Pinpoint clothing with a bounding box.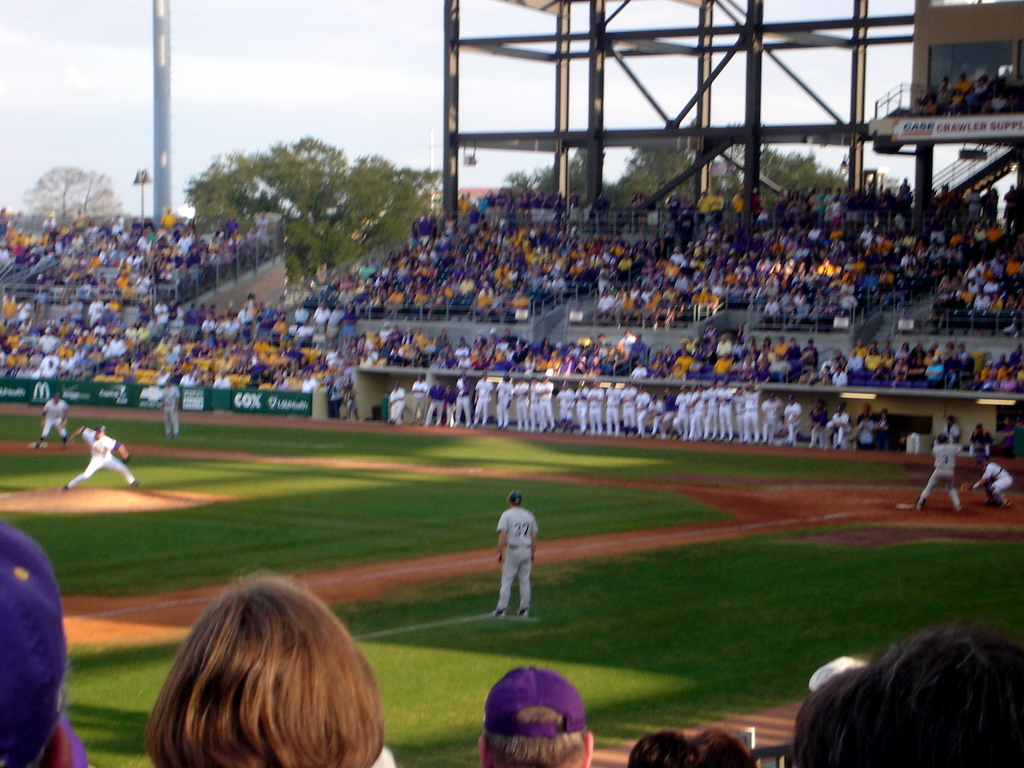
bbox(390, 382, 409, 426).
